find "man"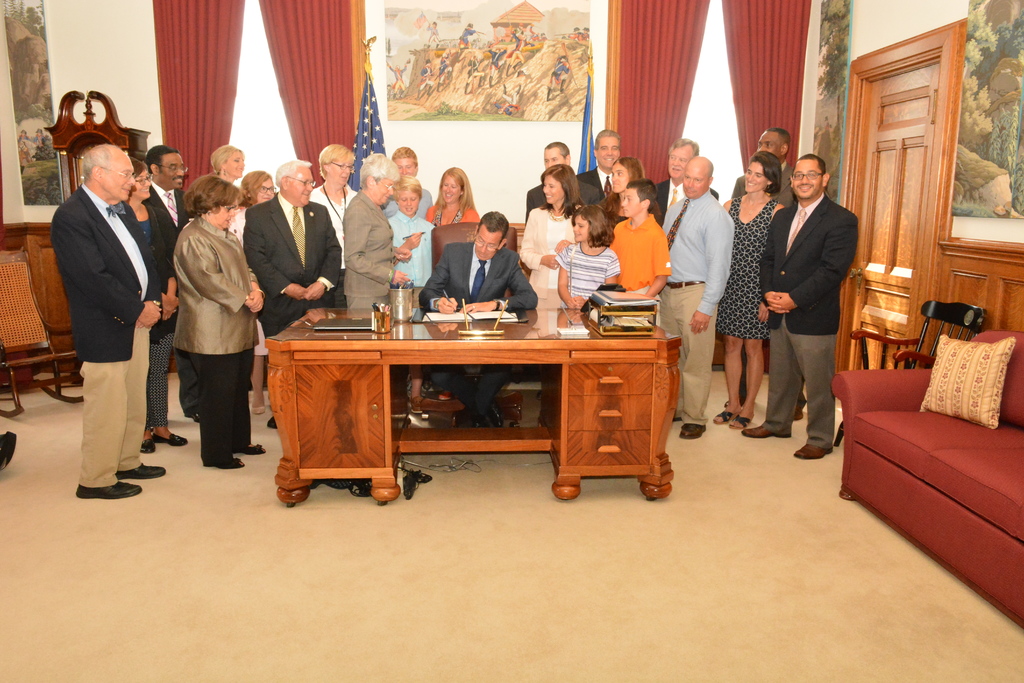
region(39, 121, 148, 465)
